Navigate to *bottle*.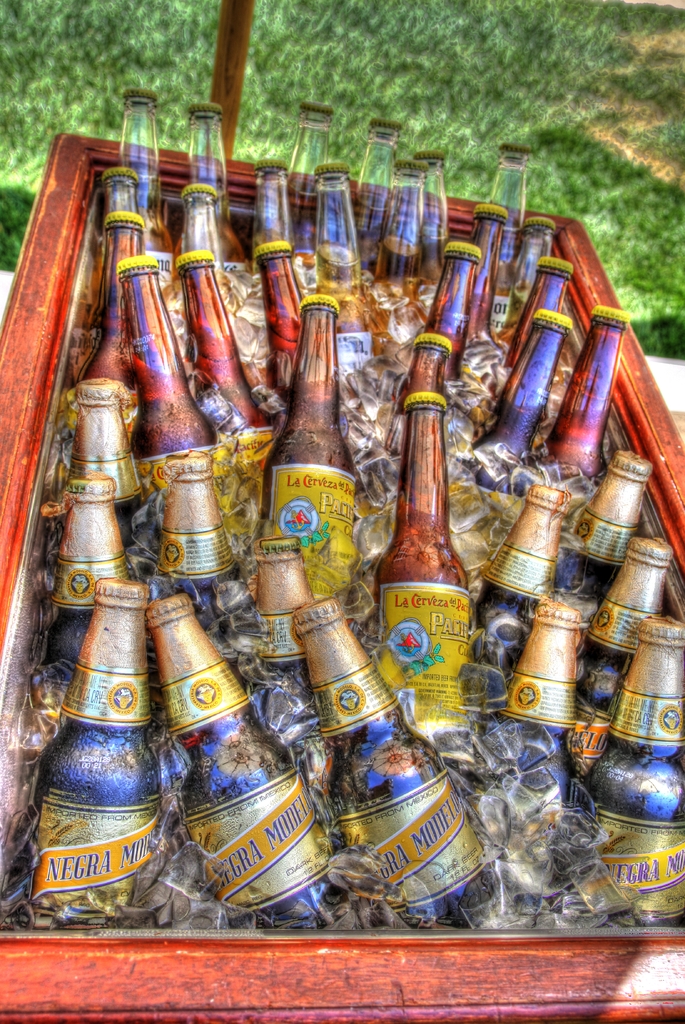
Navigation target: l=366, t=157, r=418, b=349.
